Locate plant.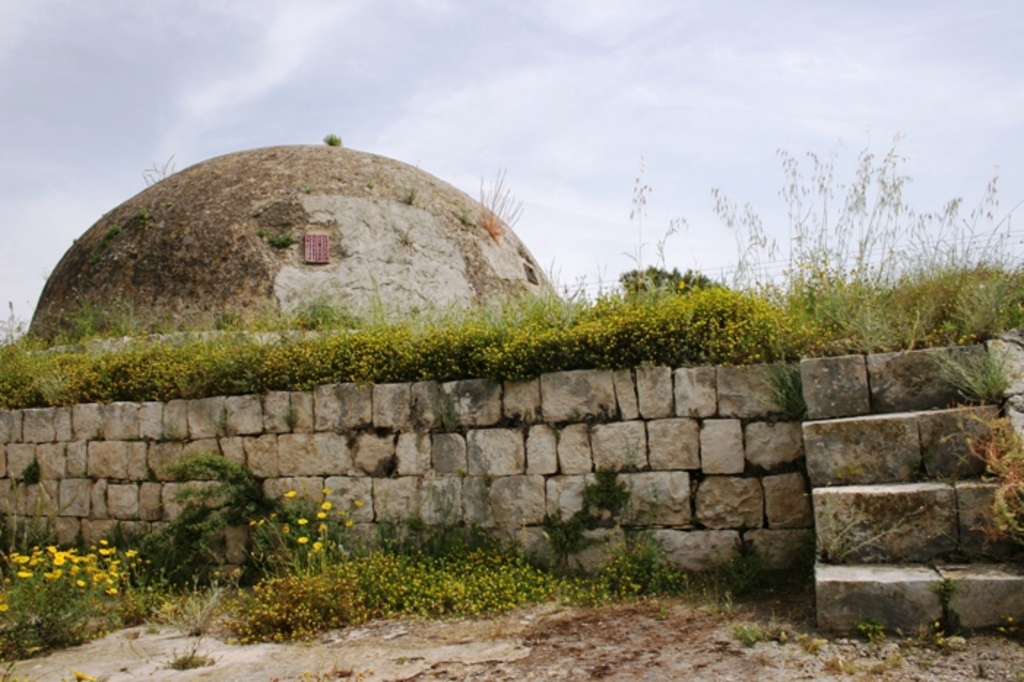
Bounding box: Rect(134, 149, 180, 187).
